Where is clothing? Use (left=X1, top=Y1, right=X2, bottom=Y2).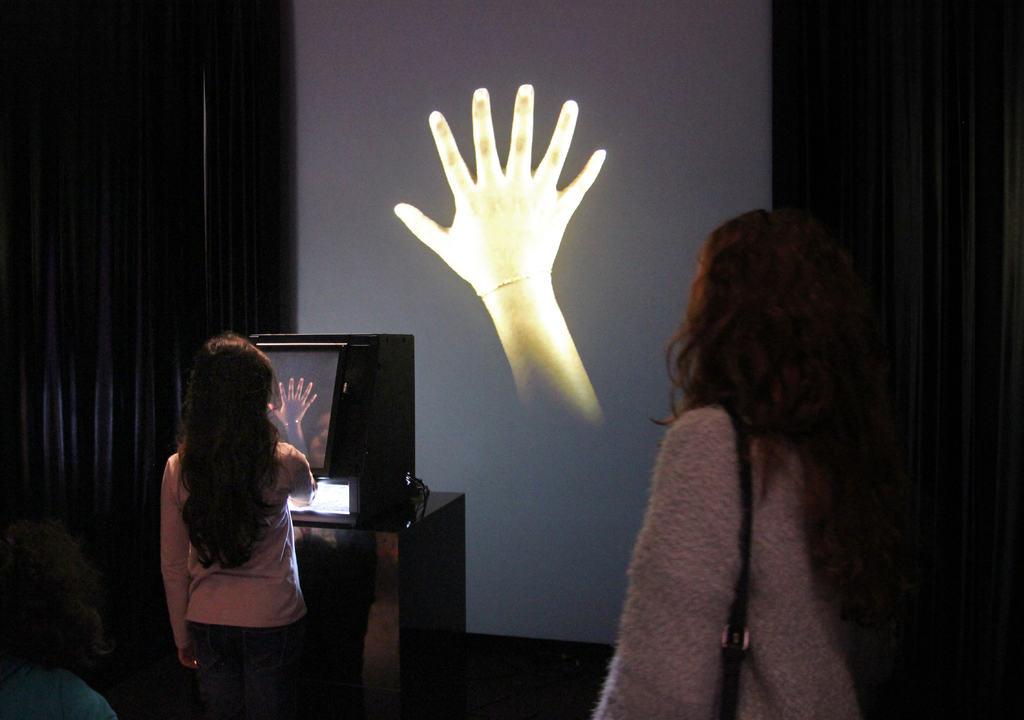
(left=570, top=383, right=912, bottom=719).
